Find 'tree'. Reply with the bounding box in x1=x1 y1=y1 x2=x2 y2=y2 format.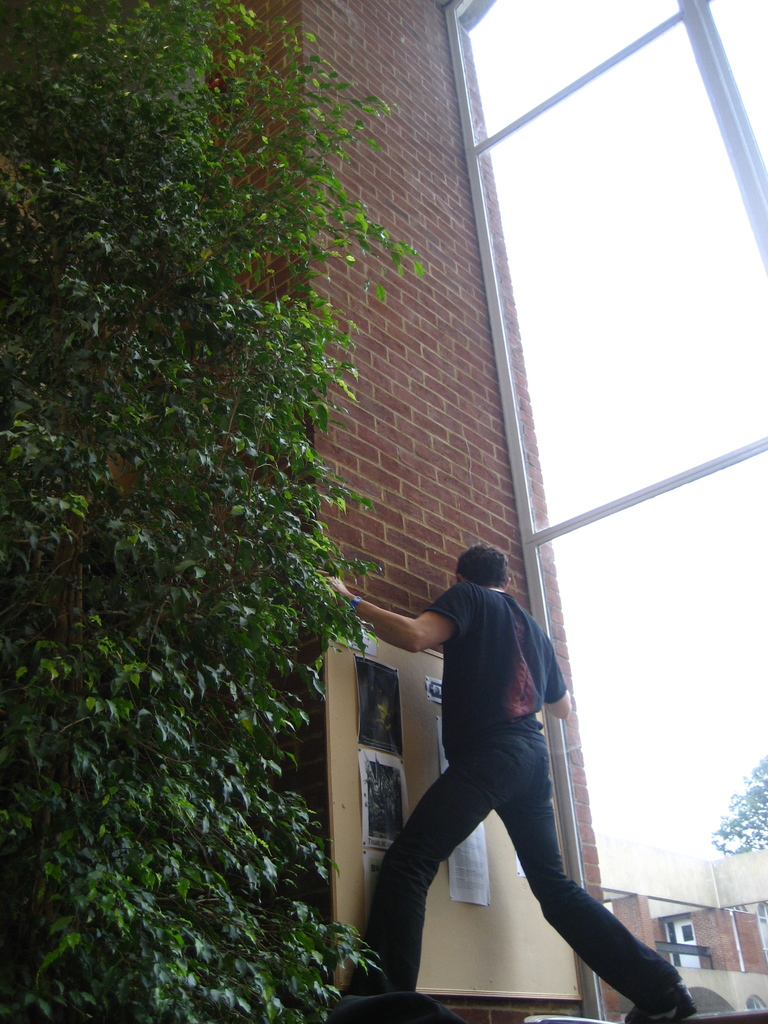
x1=0 y1=0 x2=564 y2=993.
